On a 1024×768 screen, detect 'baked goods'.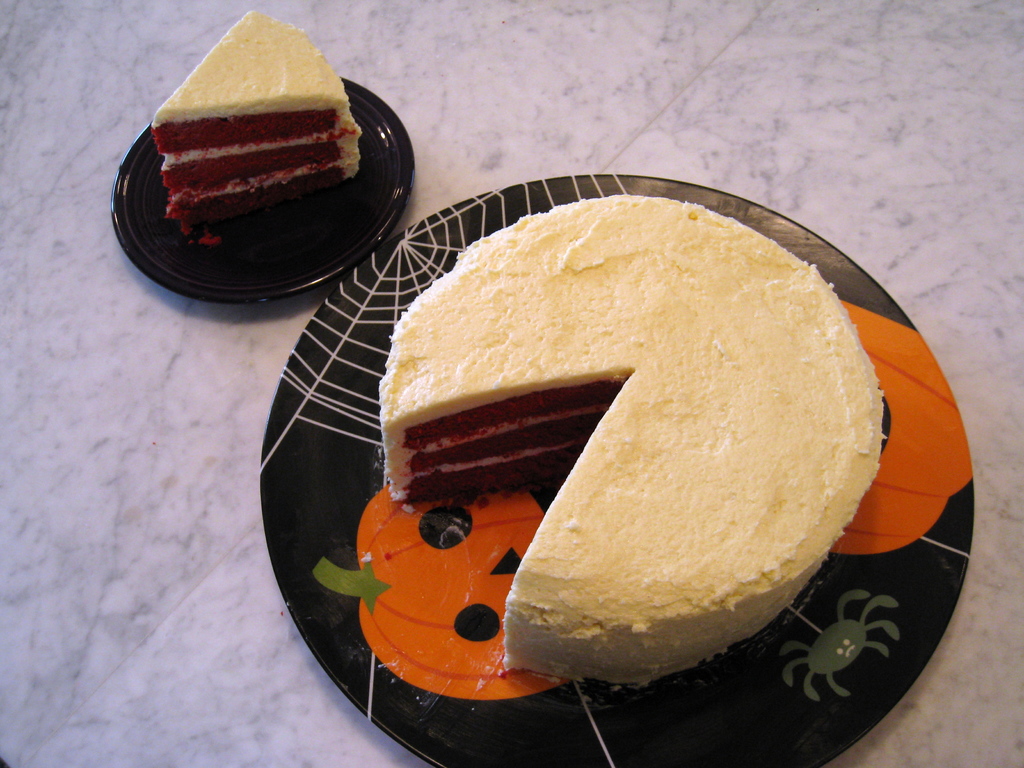
select_region(147, 8, 355, 217).
